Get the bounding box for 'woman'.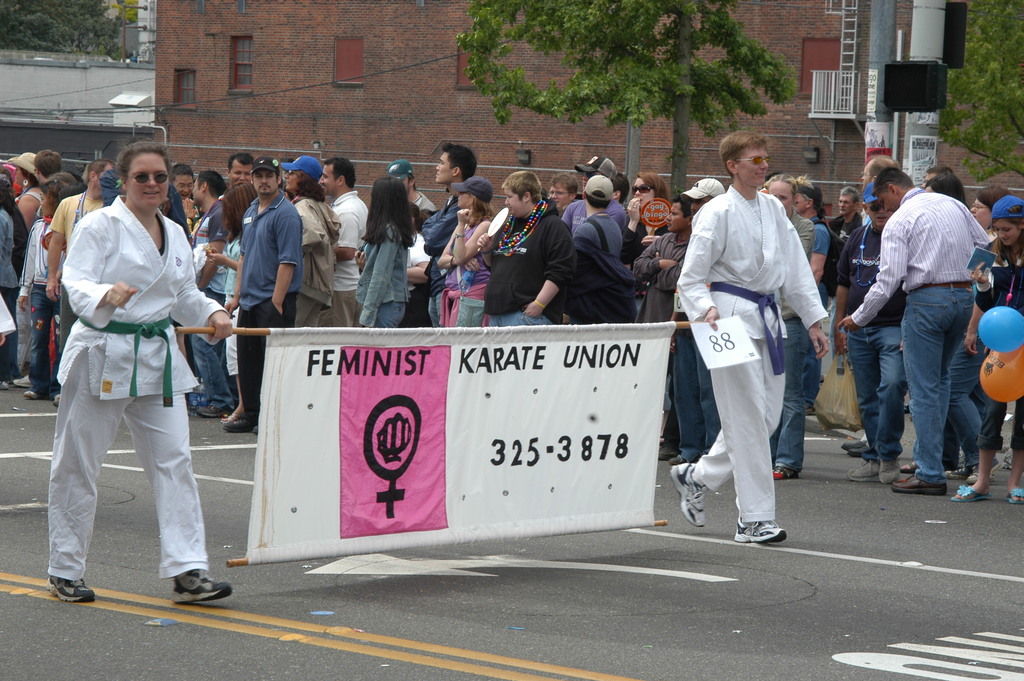
box=[46, 139, 235, 604].
